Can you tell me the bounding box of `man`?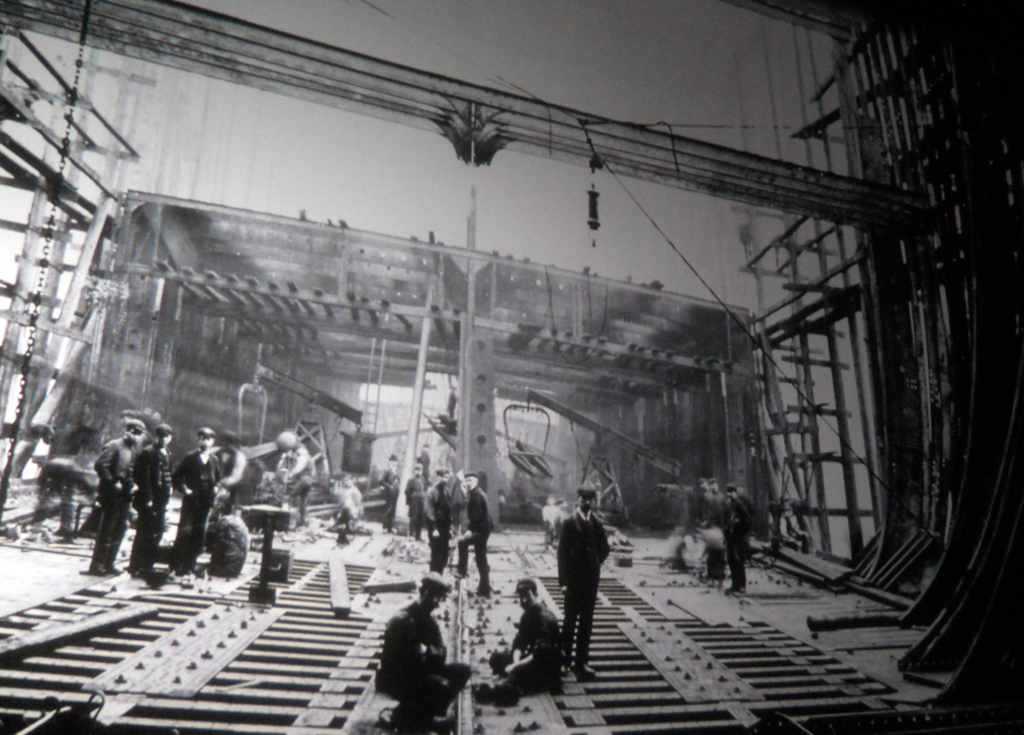
(373, 454, 413, 532).
